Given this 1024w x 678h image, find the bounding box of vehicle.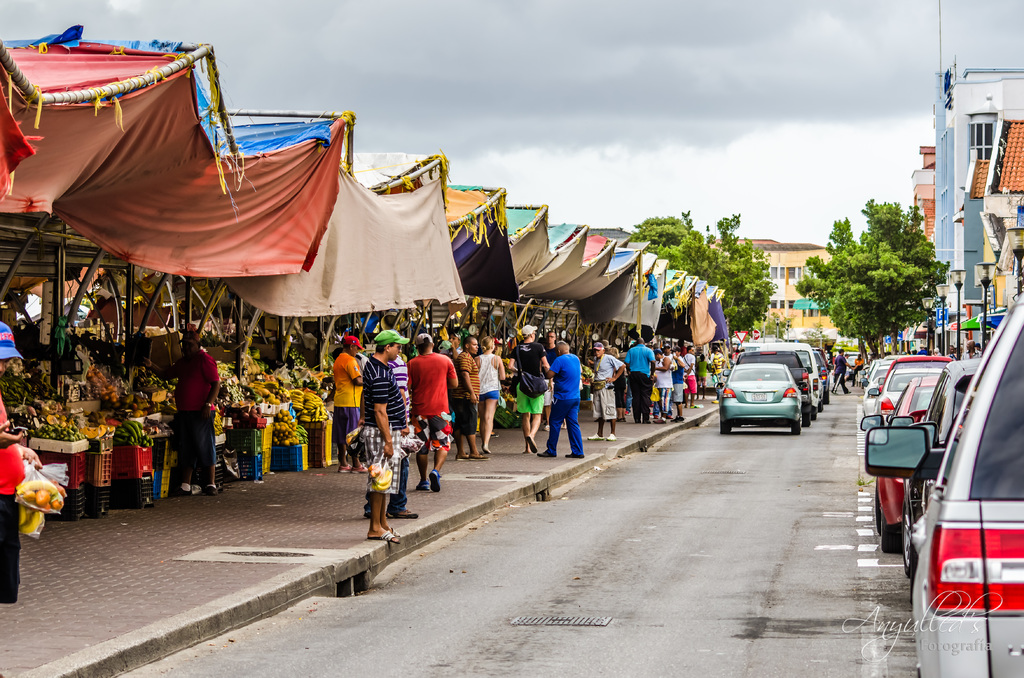
bbox(762, 341, 823, 408).
